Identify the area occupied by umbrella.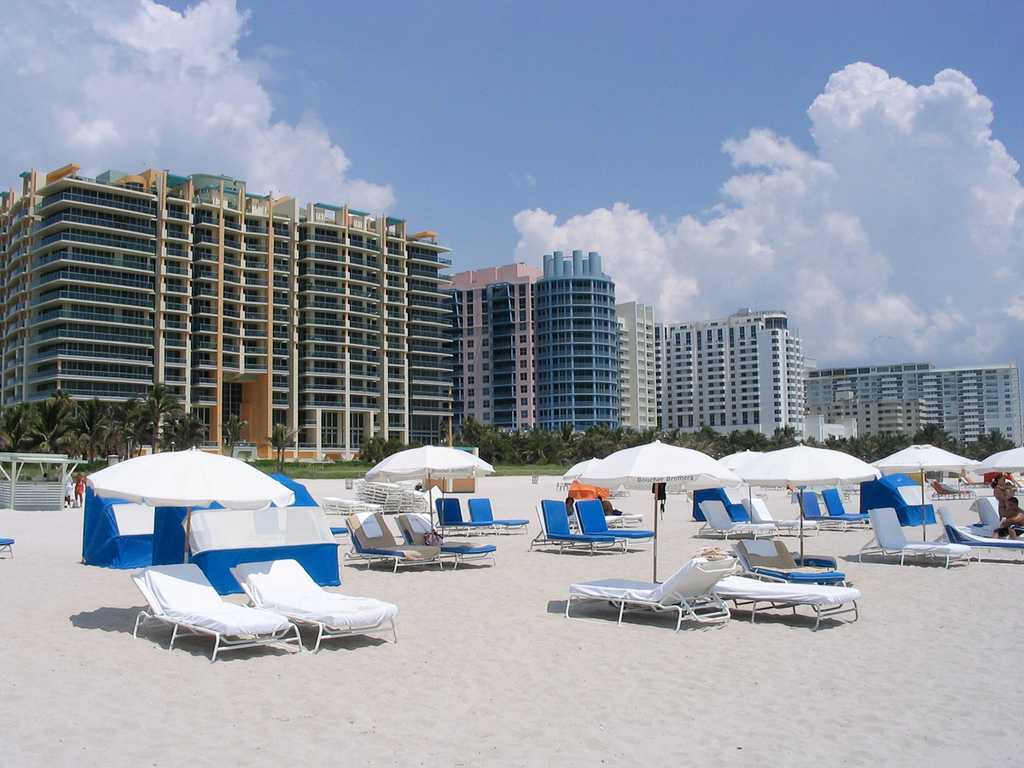
Area: detection(718, 448, 765, 527).
